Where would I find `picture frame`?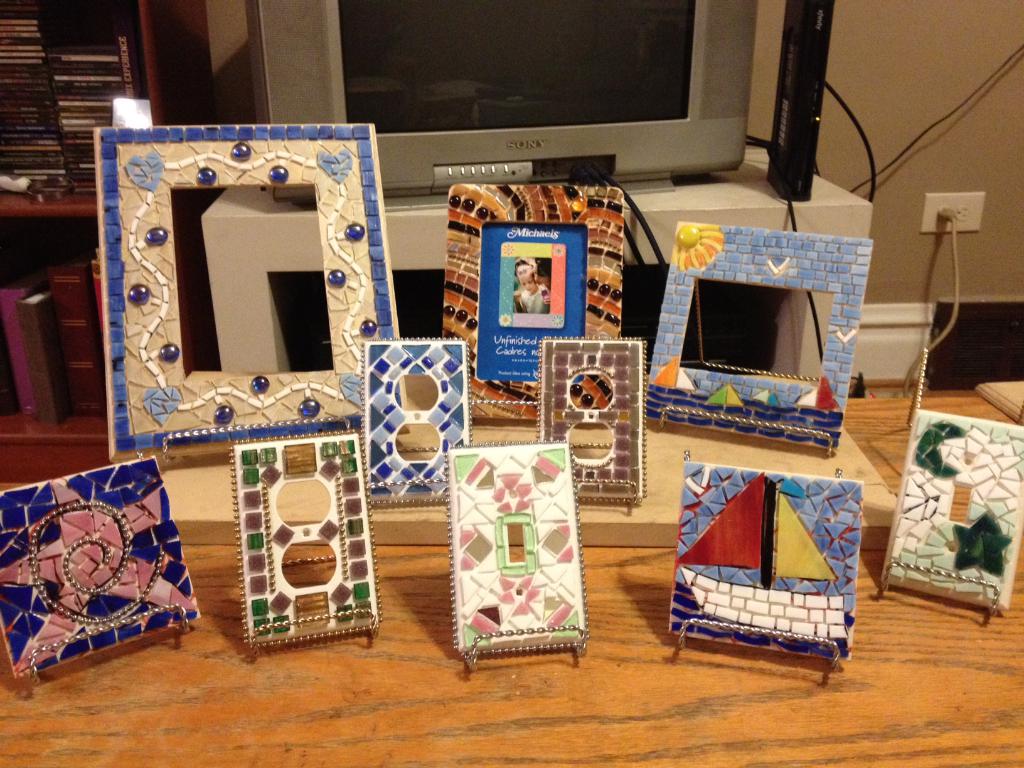
At <region>644, 218, 877, 454</region>.
